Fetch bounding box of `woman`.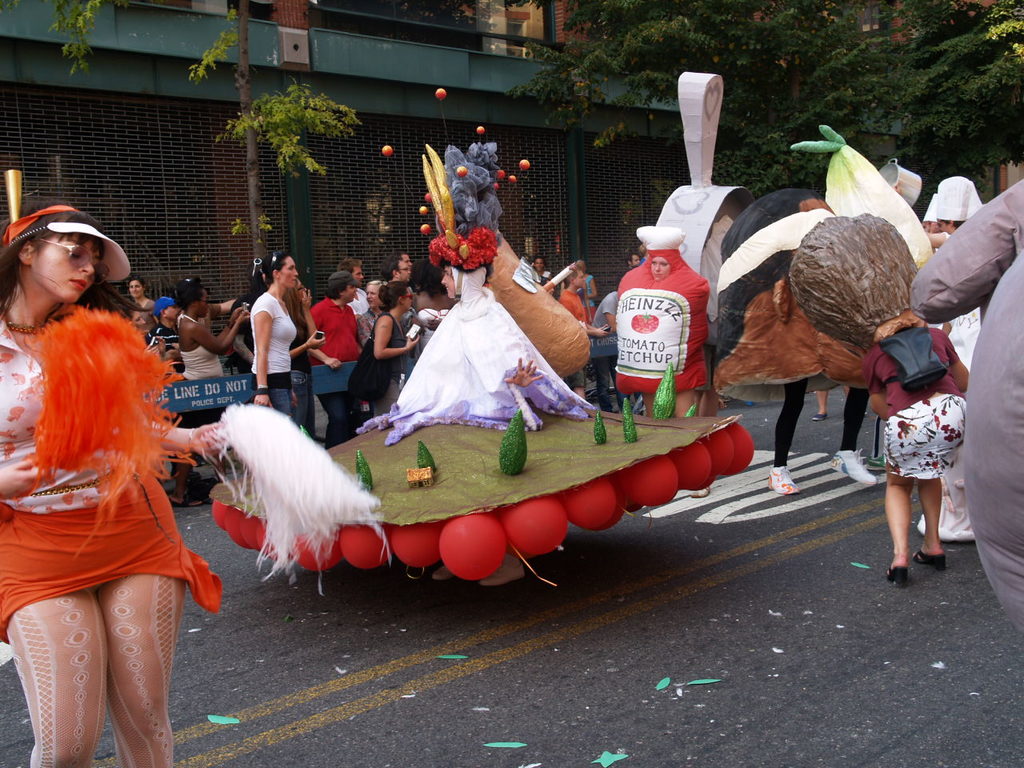
Bbox: Rect(283, 274, 334, 430).
